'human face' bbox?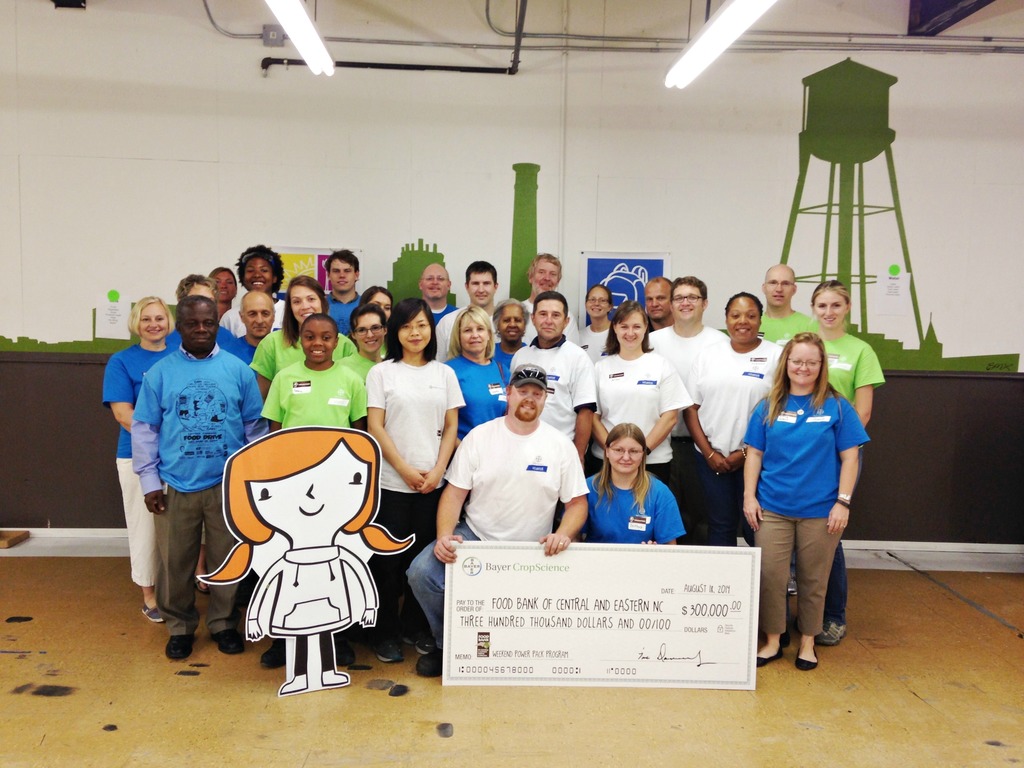
bbox=(134, 301, 169, 344)
